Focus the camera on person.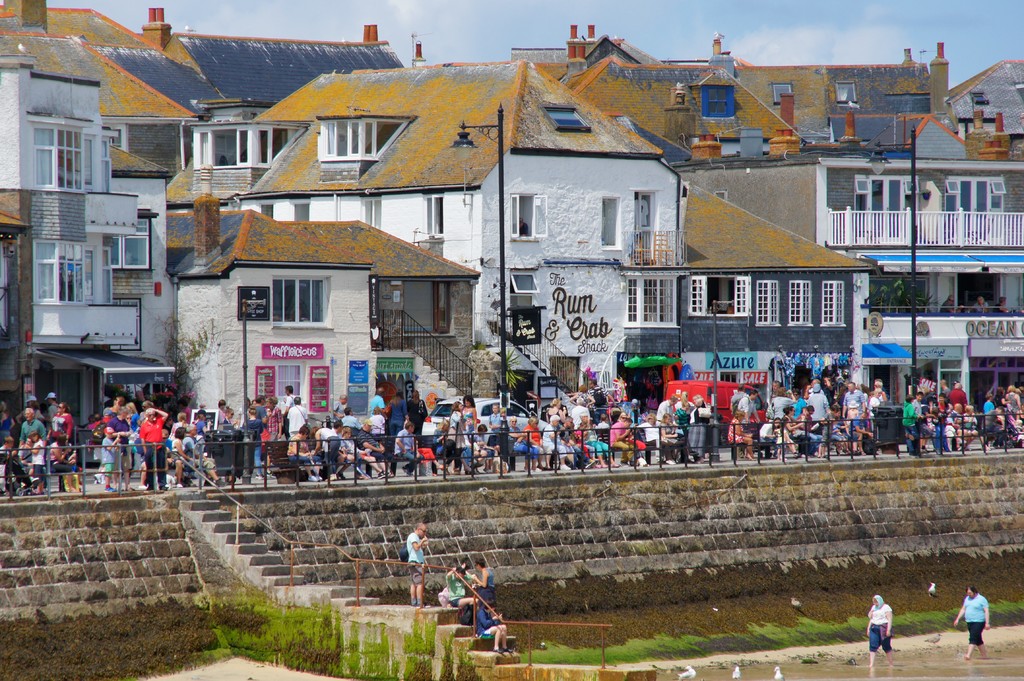
Focus region: bbox=(470, 556, 496, 604).
